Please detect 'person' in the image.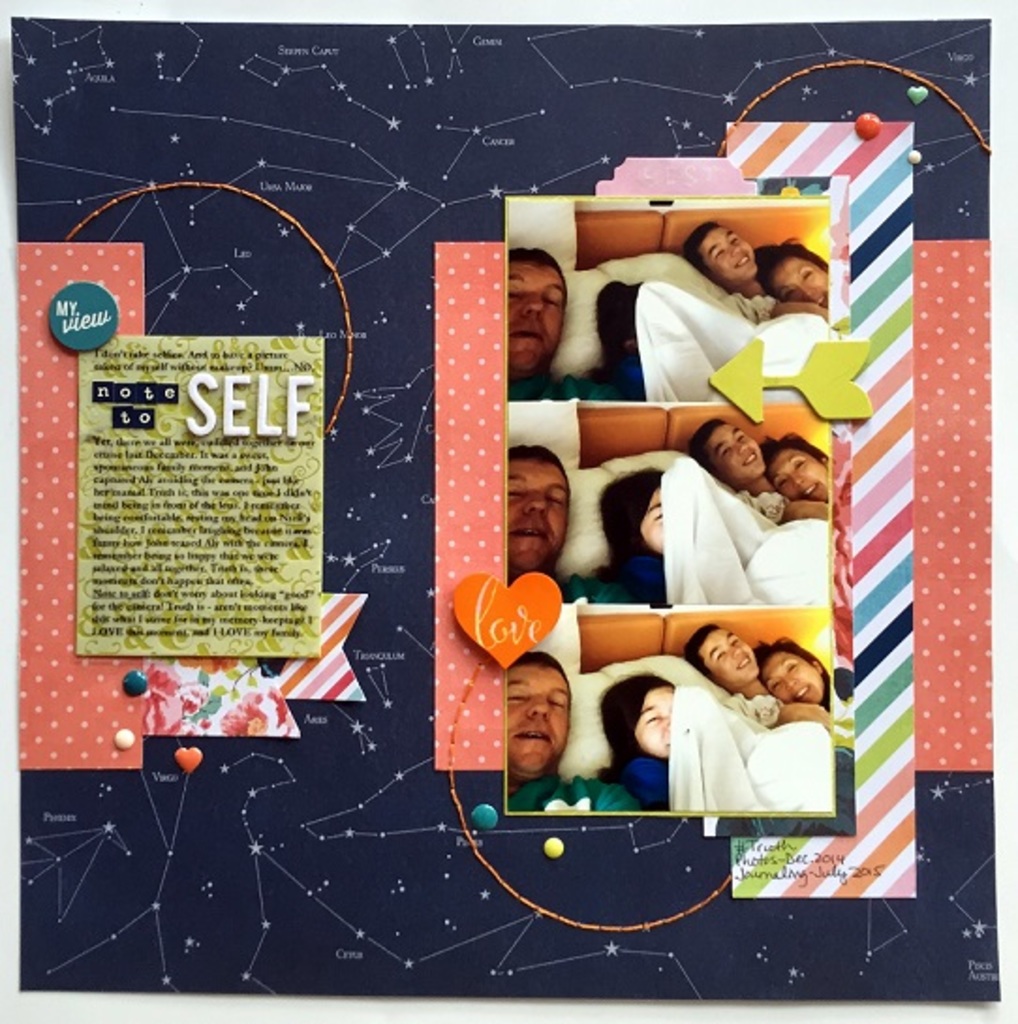
<region>496, 650, 599, 814</region>.
